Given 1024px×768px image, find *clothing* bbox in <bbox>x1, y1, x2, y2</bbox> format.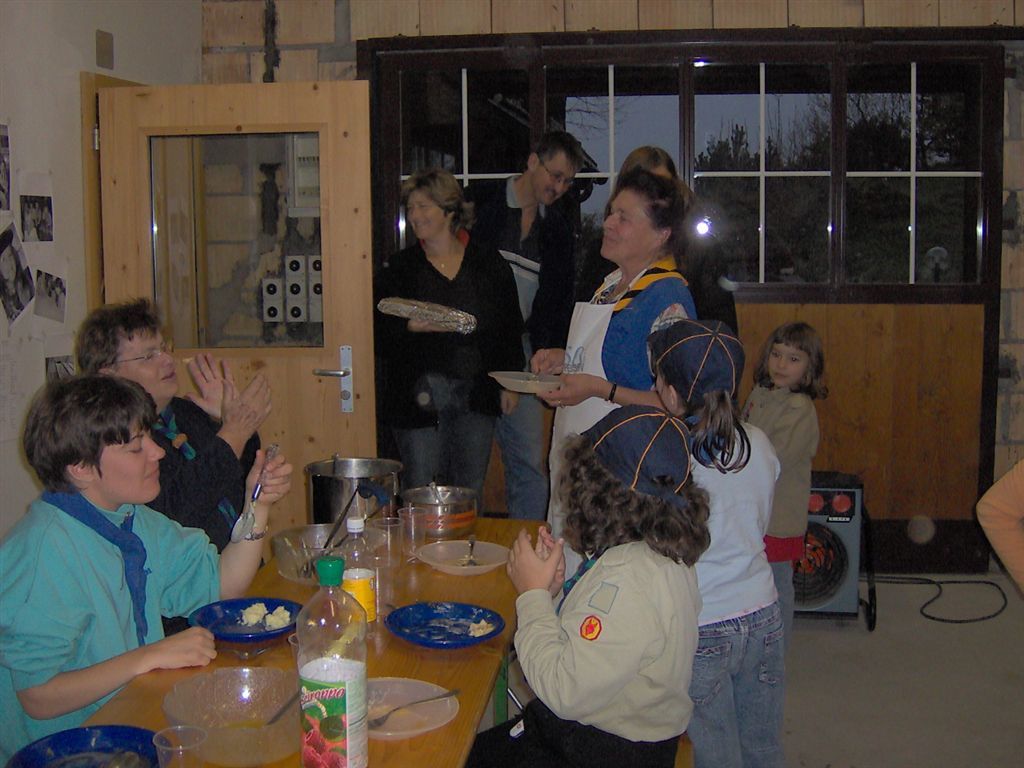
<bbox>515, 528, 717, 741</bbox>.
